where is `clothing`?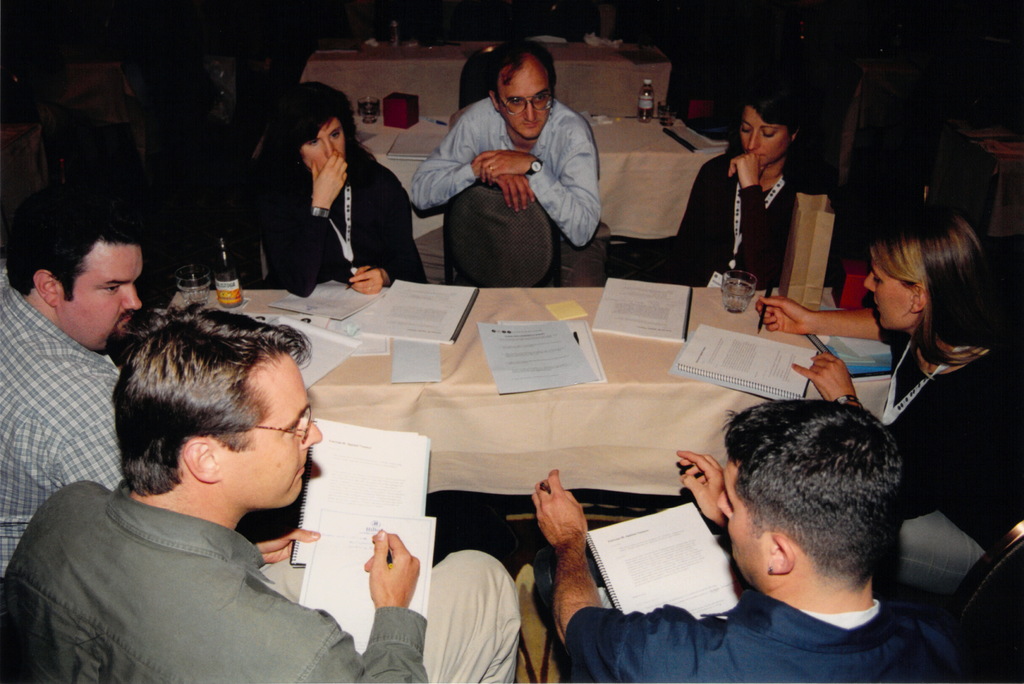
[0, 259, 116, 573].
